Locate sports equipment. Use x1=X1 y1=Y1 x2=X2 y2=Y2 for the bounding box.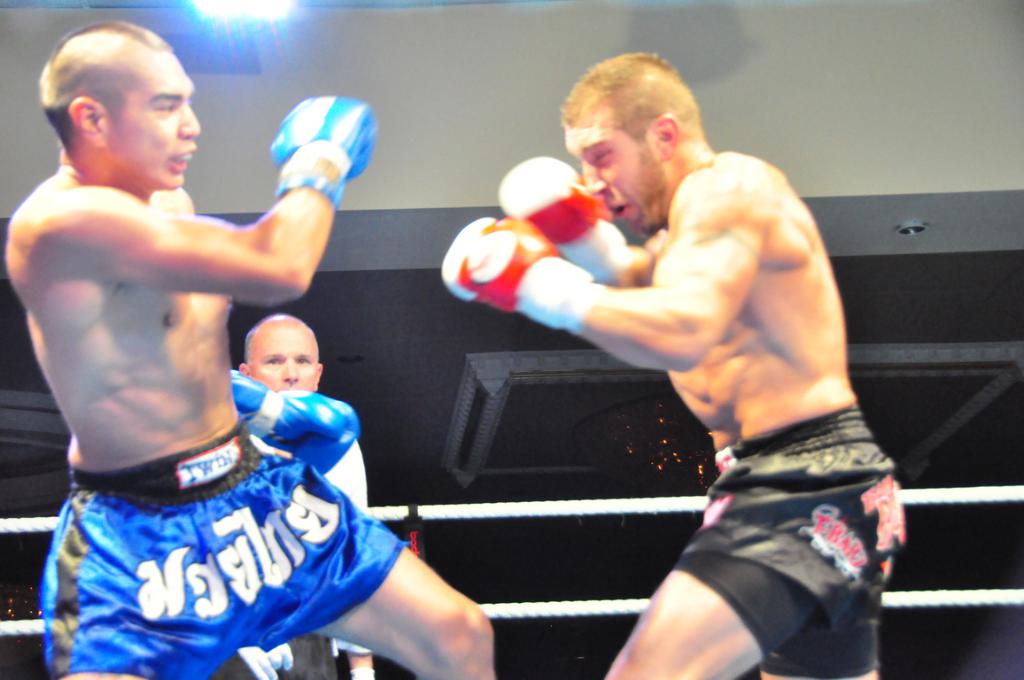
x1=270 y1=98 x2=376 y2=206.
